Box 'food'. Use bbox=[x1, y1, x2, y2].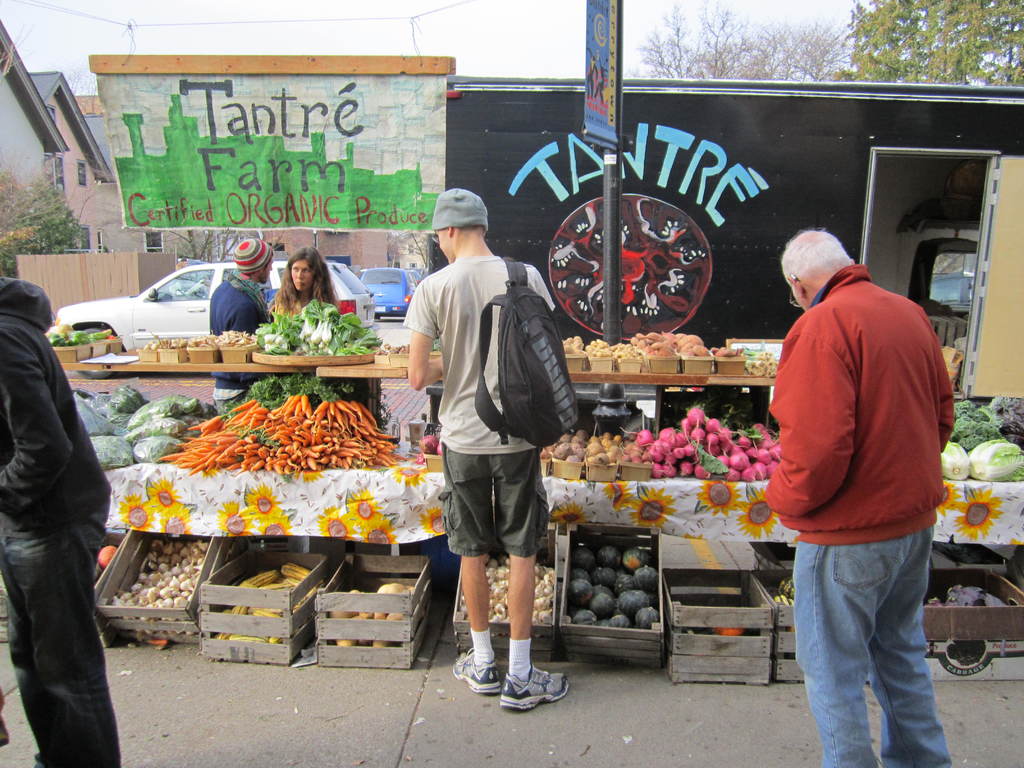
bbox=[332, 580, 417, 650].
